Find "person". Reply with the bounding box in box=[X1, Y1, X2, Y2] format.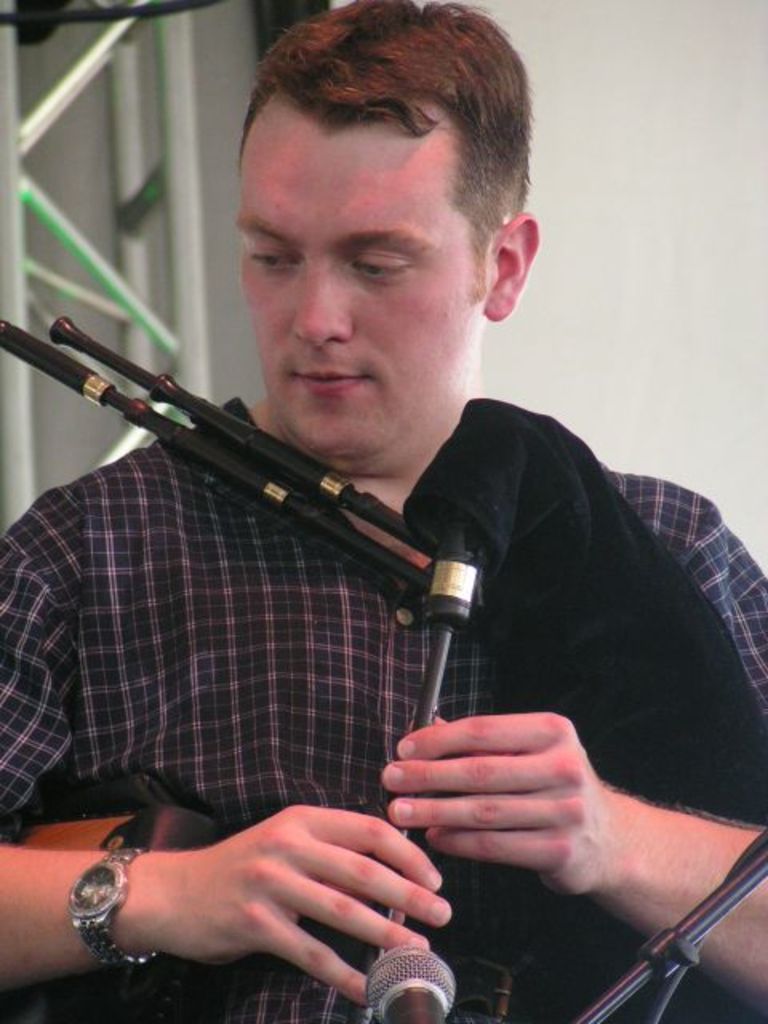
box=[43, 126, 659, 1000].
